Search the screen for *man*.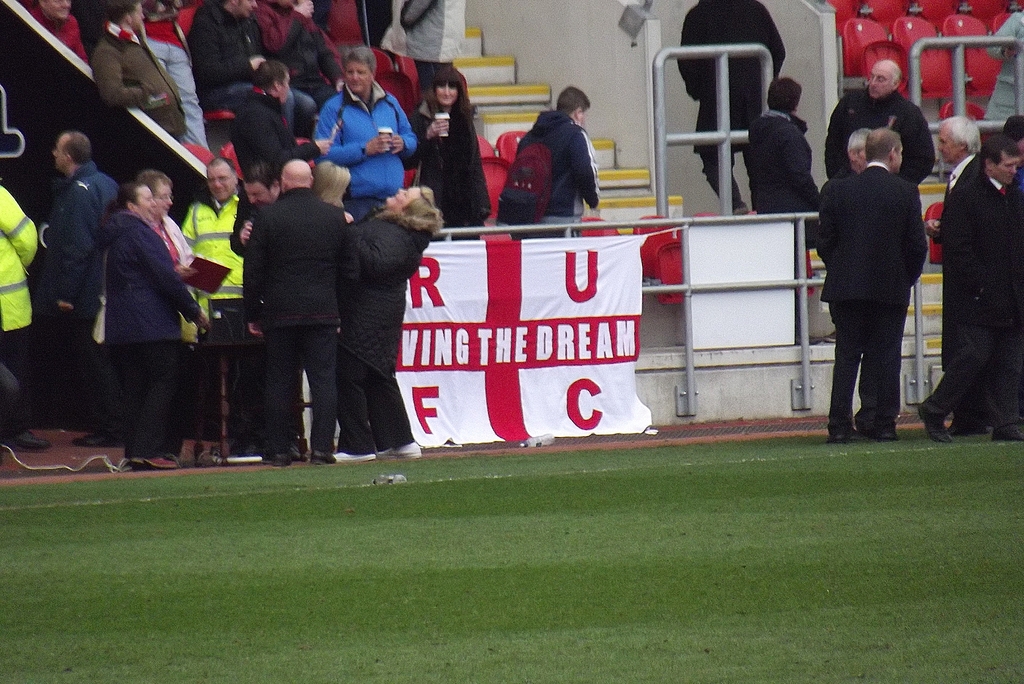
Found at bbox=[187, 0, 318, 140].
